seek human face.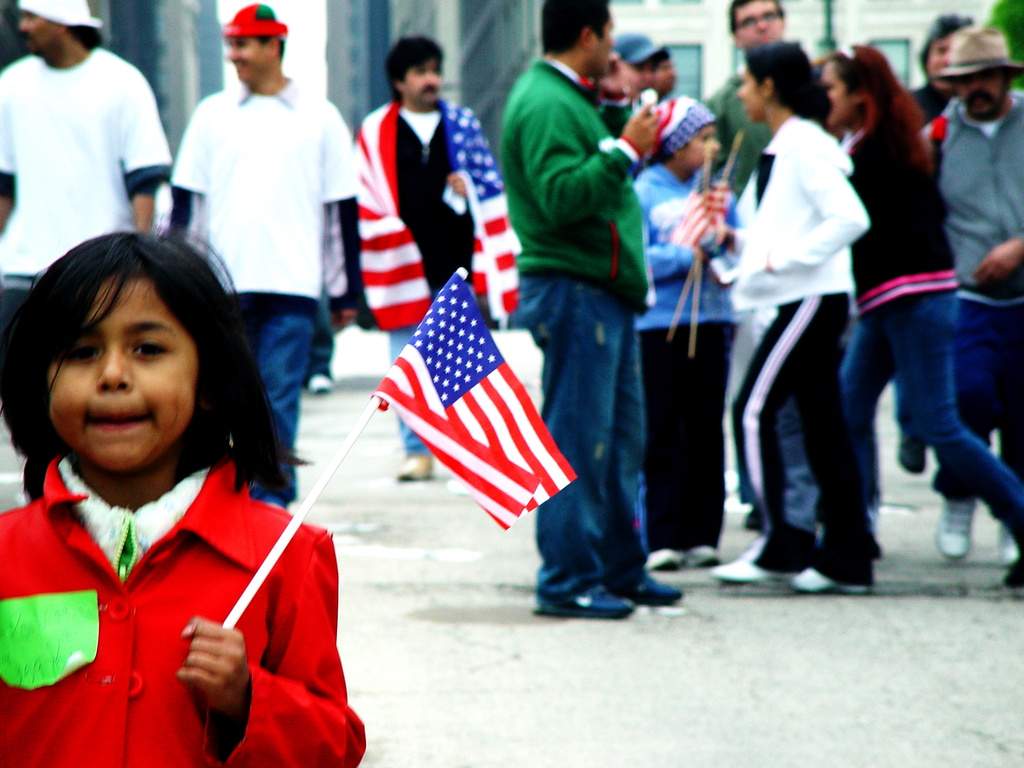
{"x1": 587, "y1": 13, "x2": 616, "y2": 77}.
